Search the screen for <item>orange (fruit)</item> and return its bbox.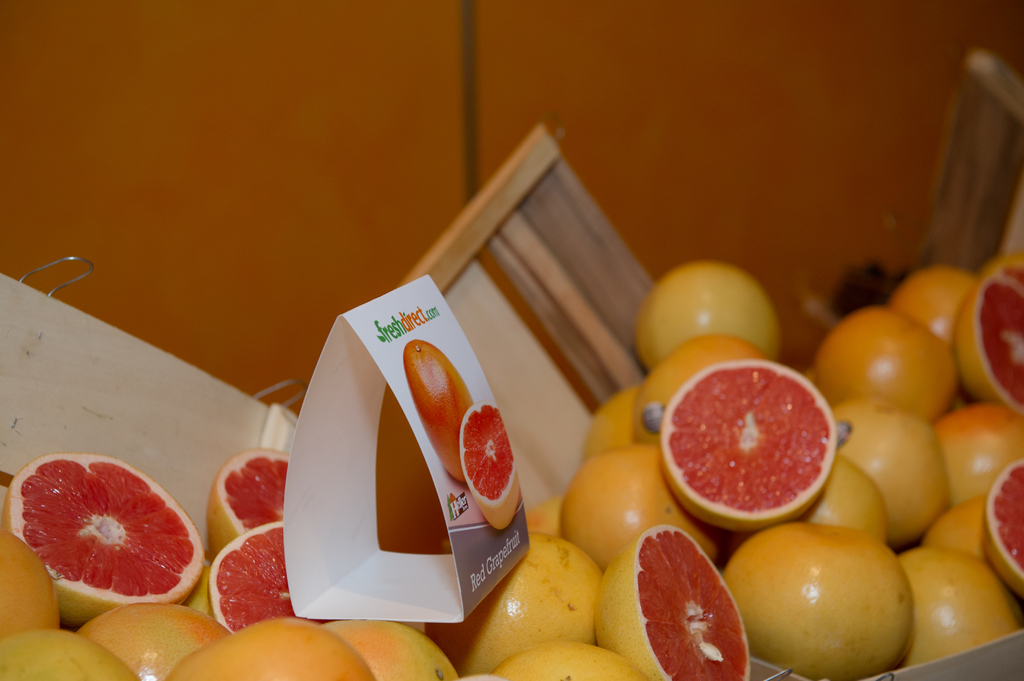
Found: (588,524,756,680).
